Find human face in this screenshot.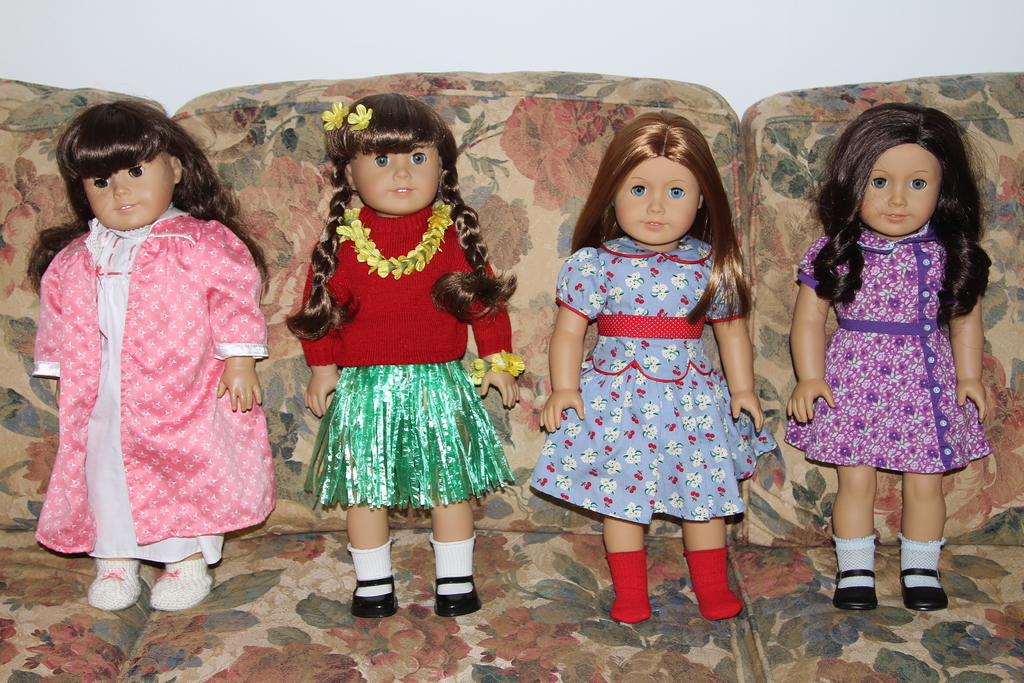
The bounding box for human face is crop(84, 162, 173, 236).
